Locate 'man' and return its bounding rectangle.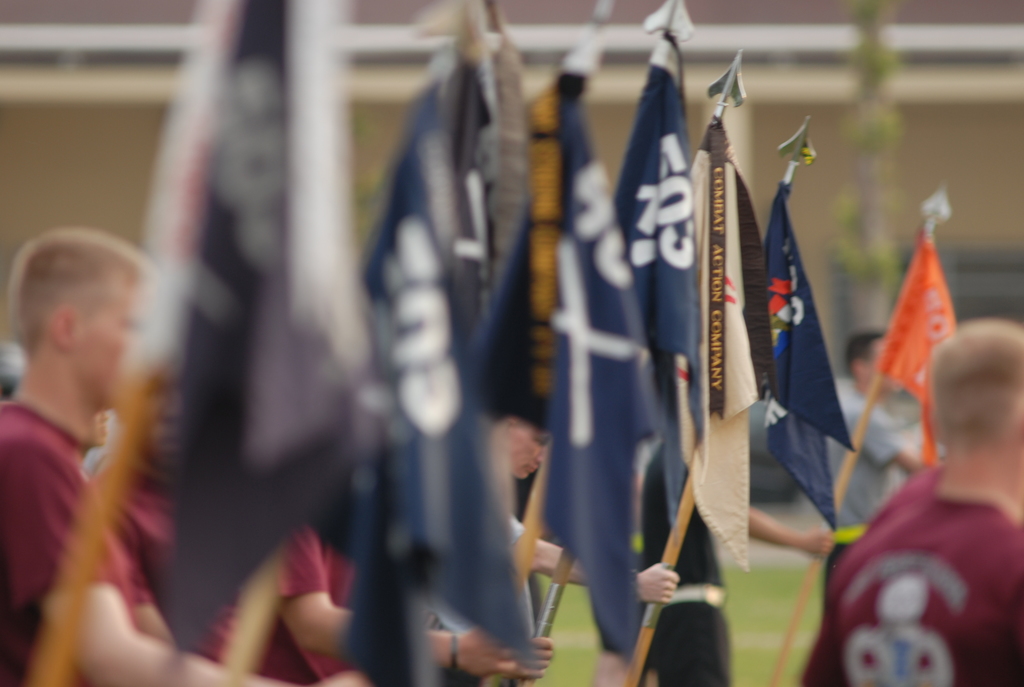
bbox(0, 223, 286, 686).
